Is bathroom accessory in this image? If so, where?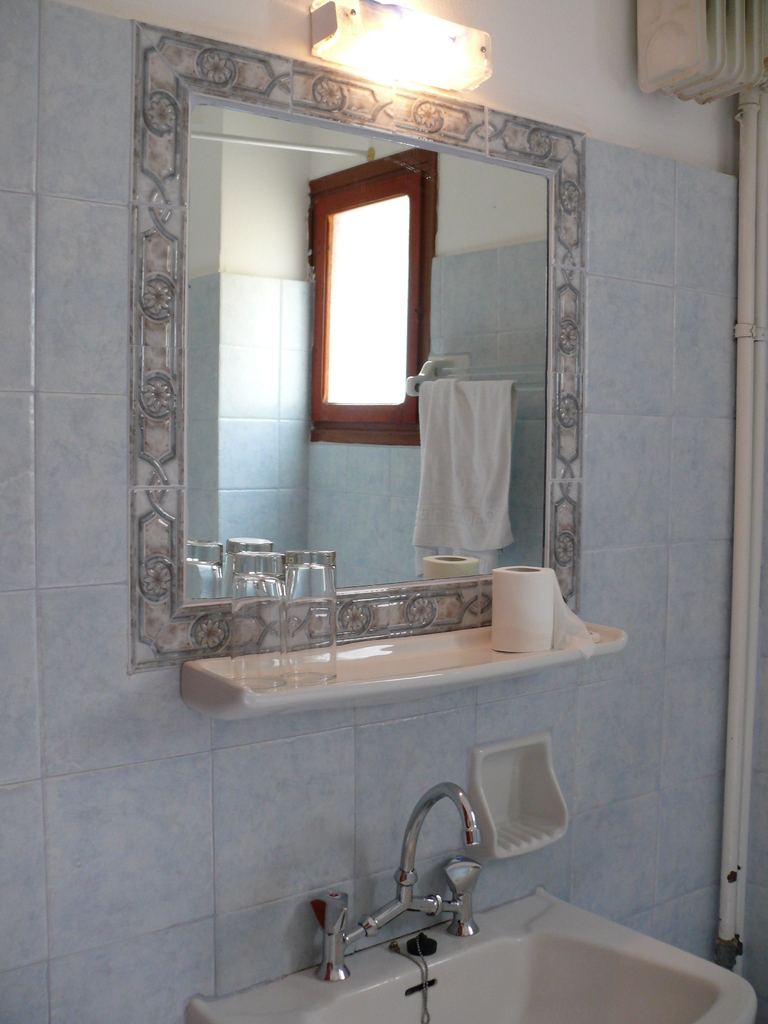
Yes, at <bbox>461, 720, 580, 860</bbox>.
